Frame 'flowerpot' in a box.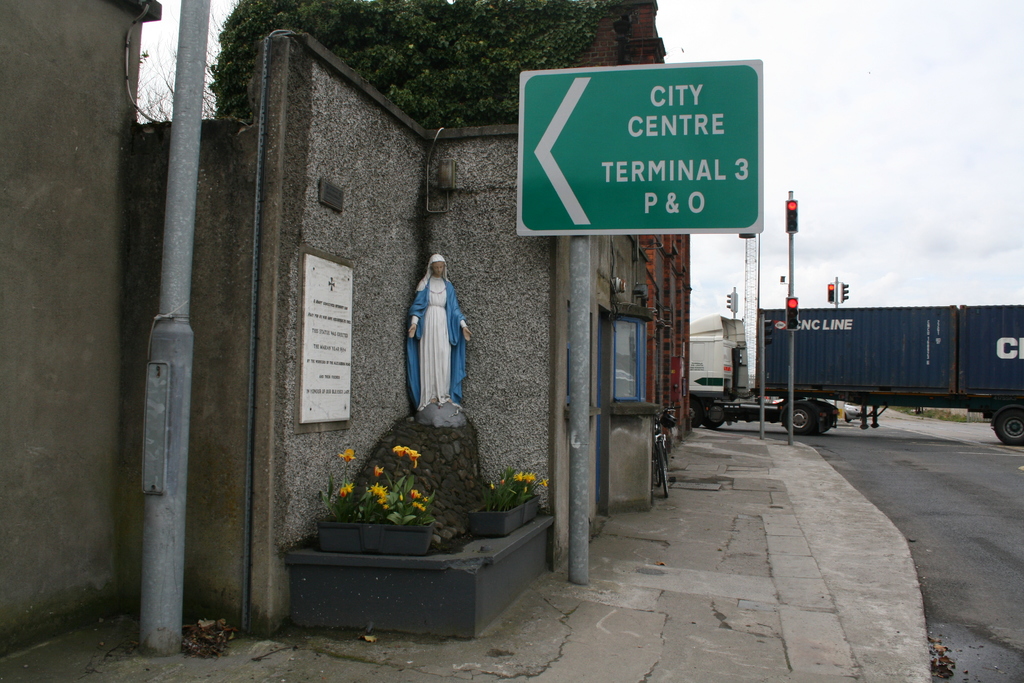
466,493,538,537.
